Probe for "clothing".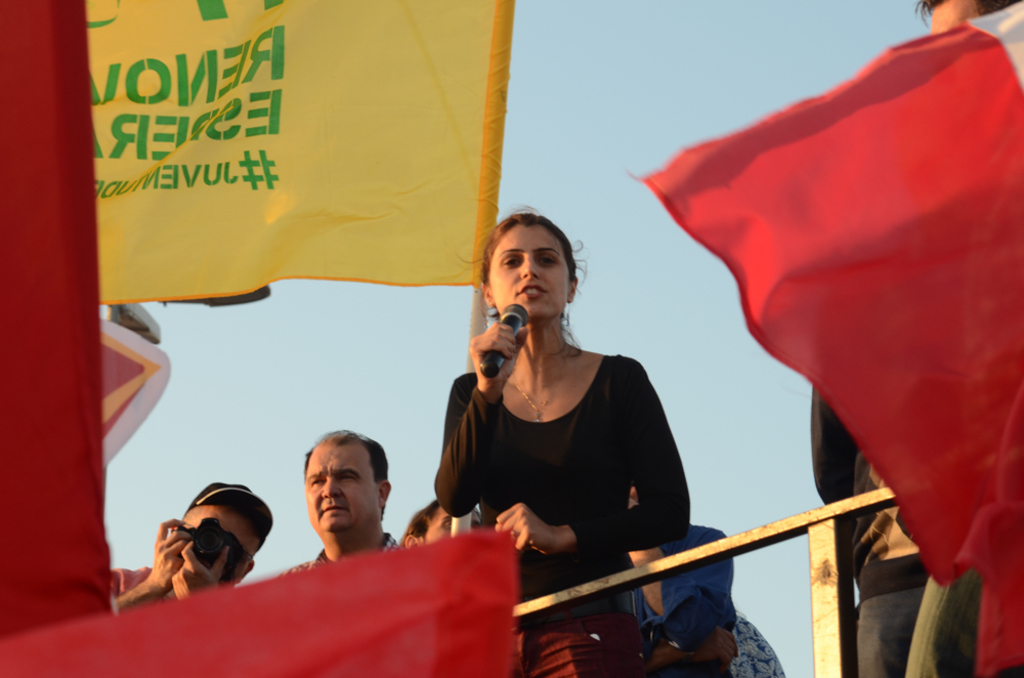
Probe result: [101, 561, 150, 607].
